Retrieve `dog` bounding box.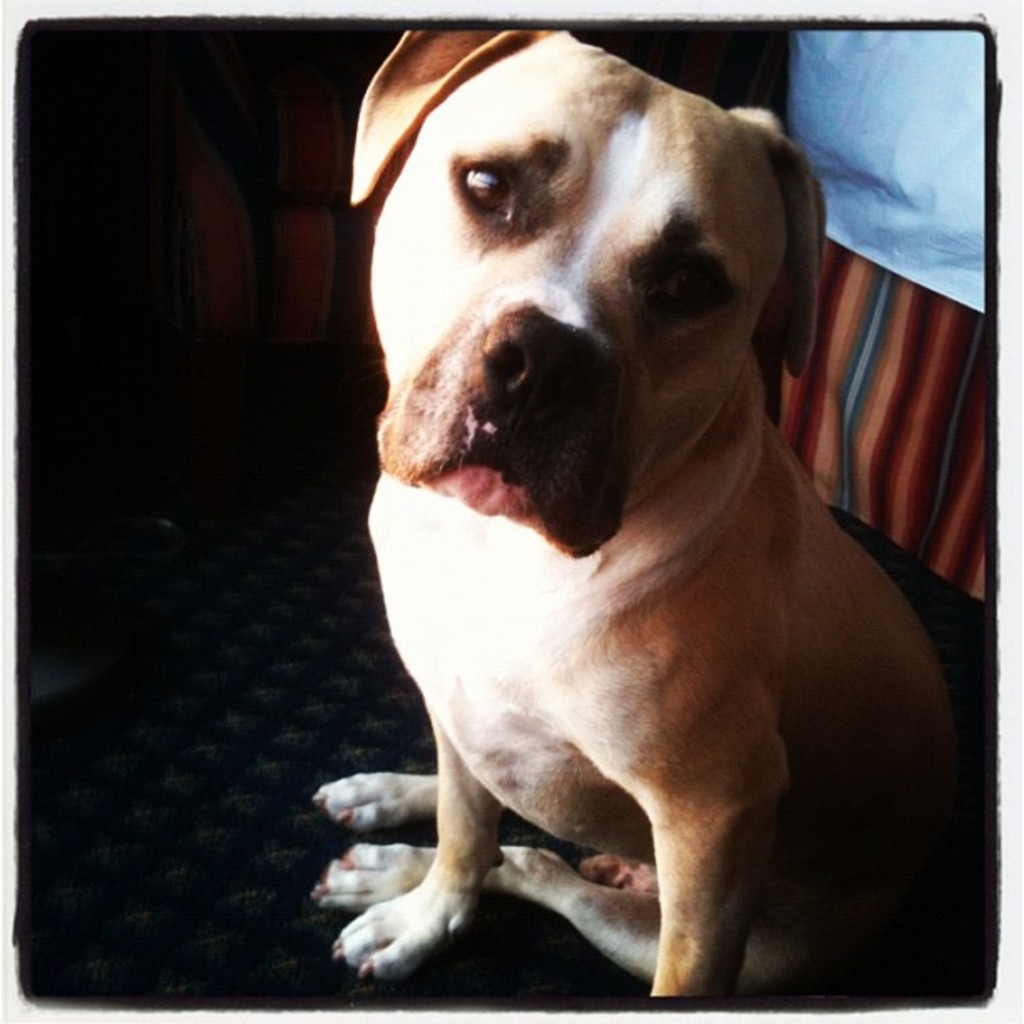
Bounding box: bbox=[315, 27, 957, 999].
